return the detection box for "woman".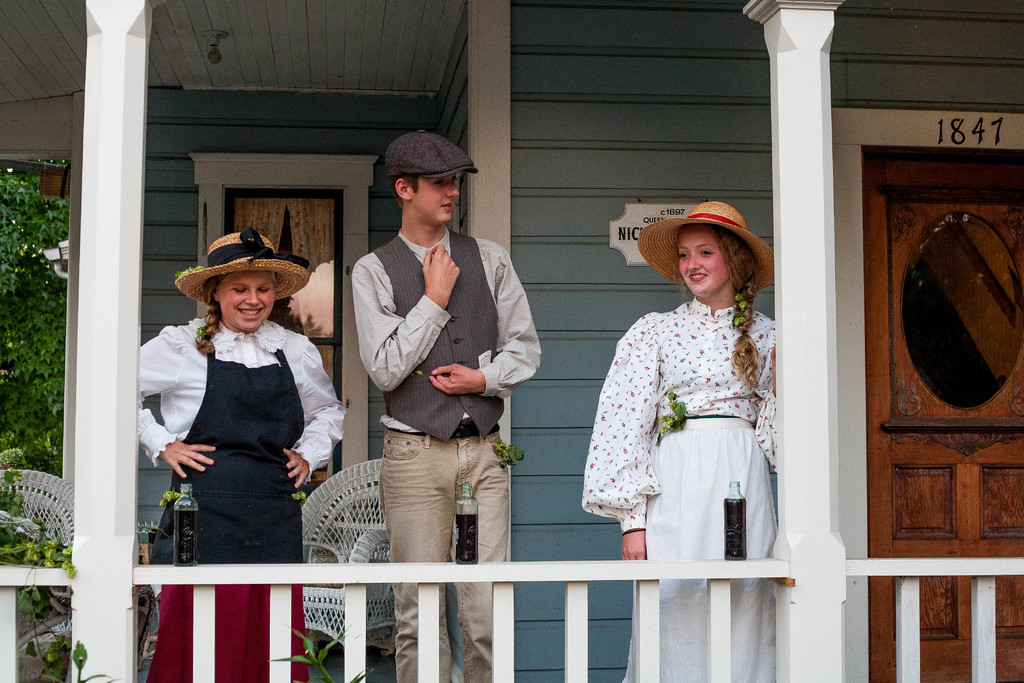
x1=582 y1=195 x2=797 y2=682.
